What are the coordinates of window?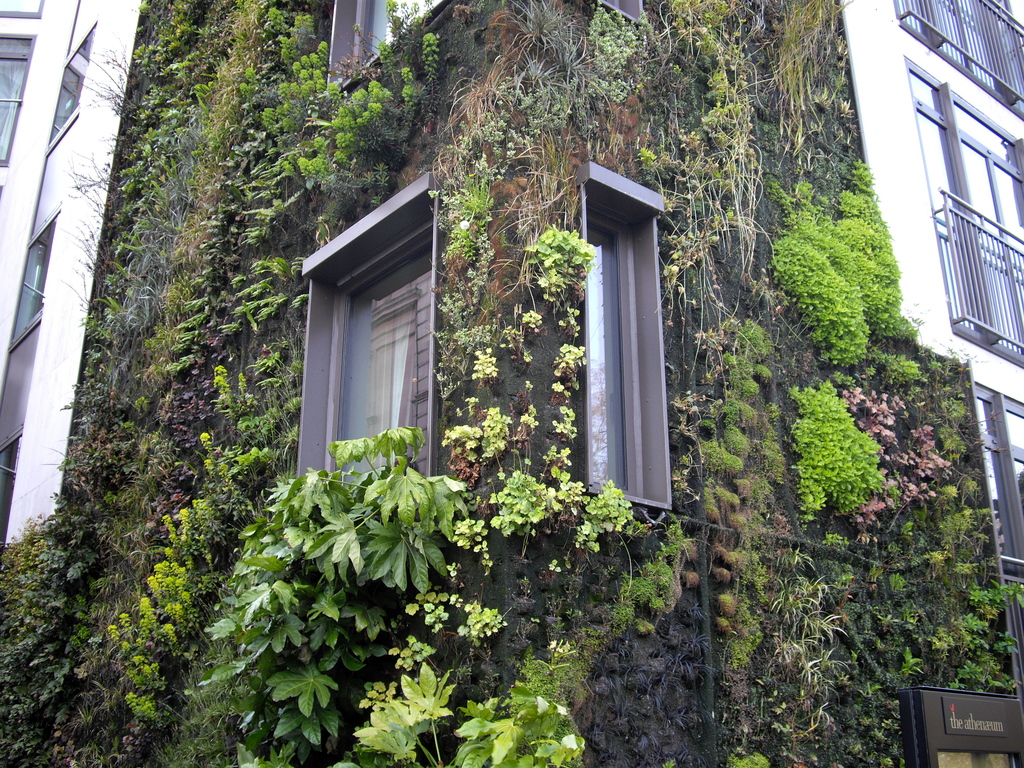
bbox=(588, 210, 652, 499).
